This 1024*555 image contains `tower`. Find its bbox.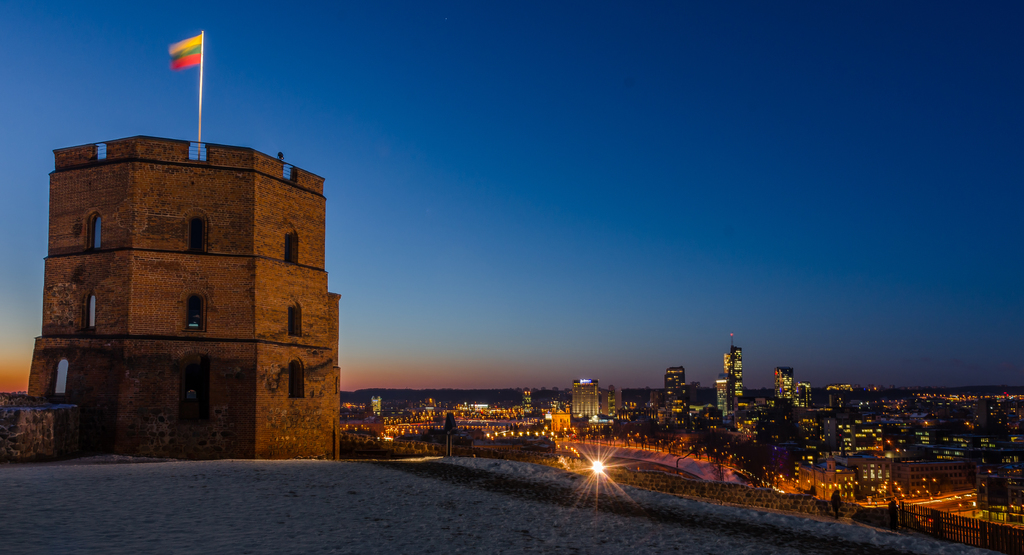
bbox=[609, 386, 614, 412].
